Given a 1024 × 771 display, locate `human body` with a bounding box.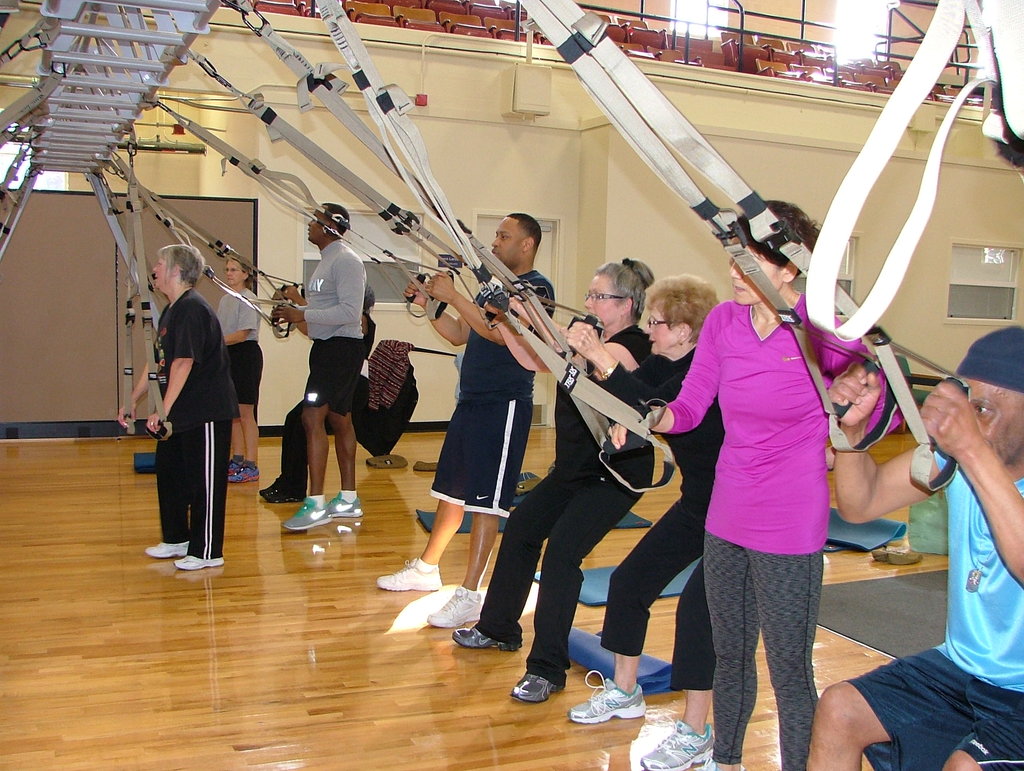
Located: <box>564,286,721,770</box>.
